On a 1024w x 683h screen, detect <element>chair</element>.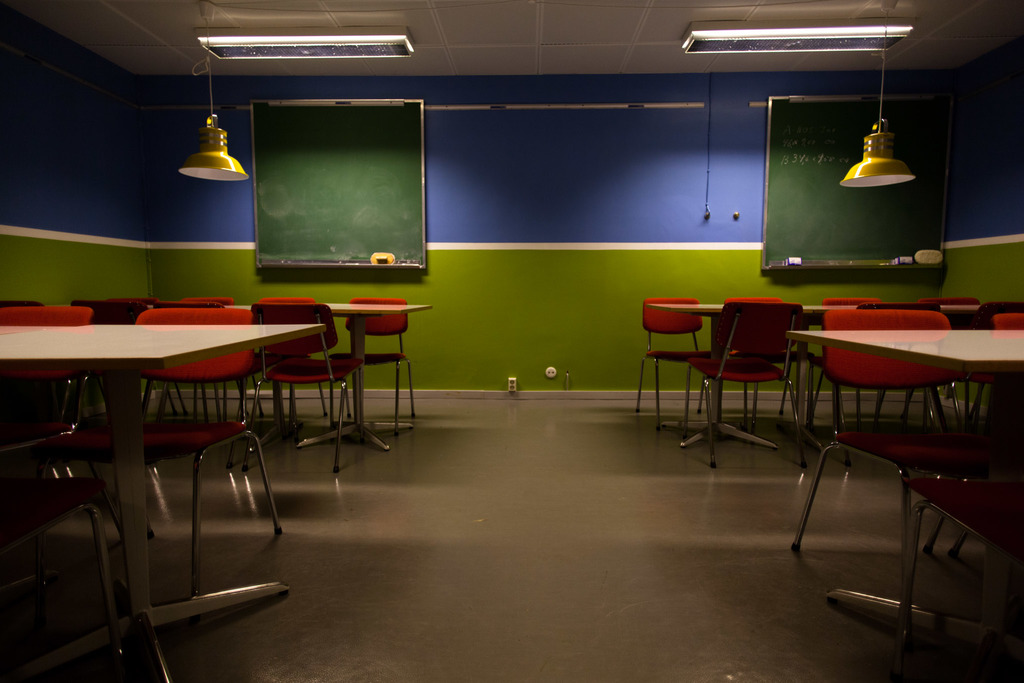
locate(632, 297, 717, 432).
